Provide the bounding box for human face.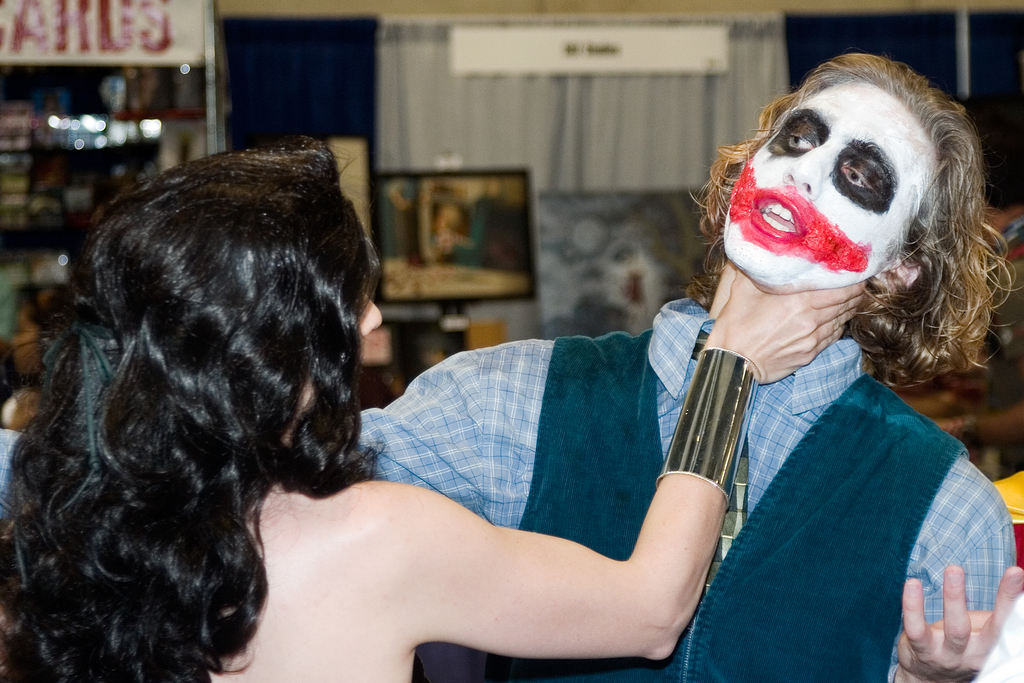
[716, 78, 947, 295].
